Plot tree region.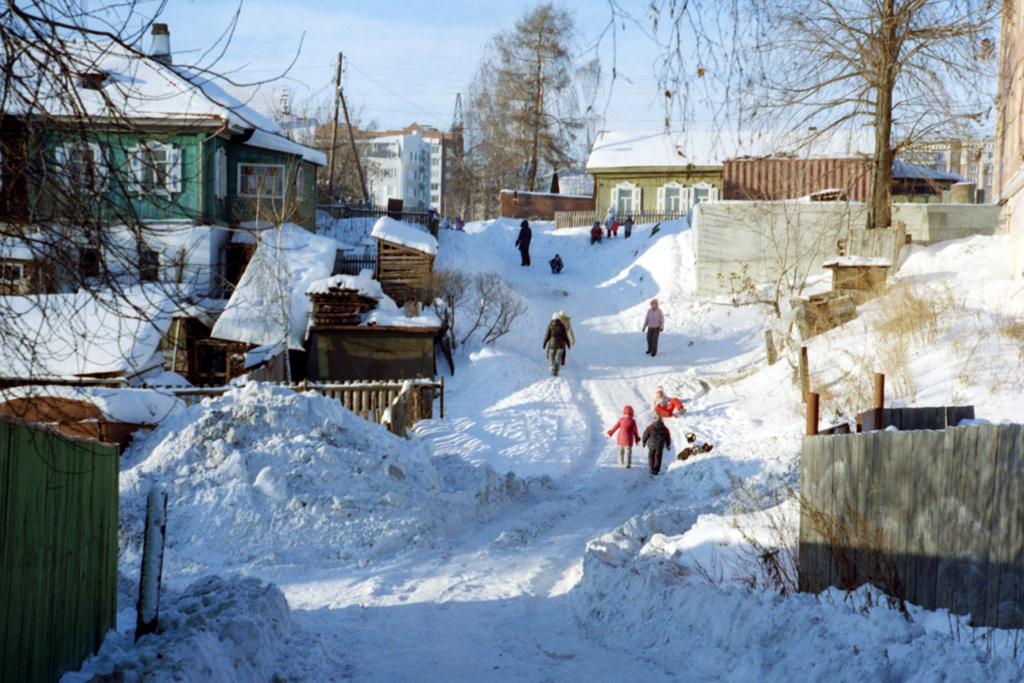
Plotted at l=310, t=89, r=396, b=219.
